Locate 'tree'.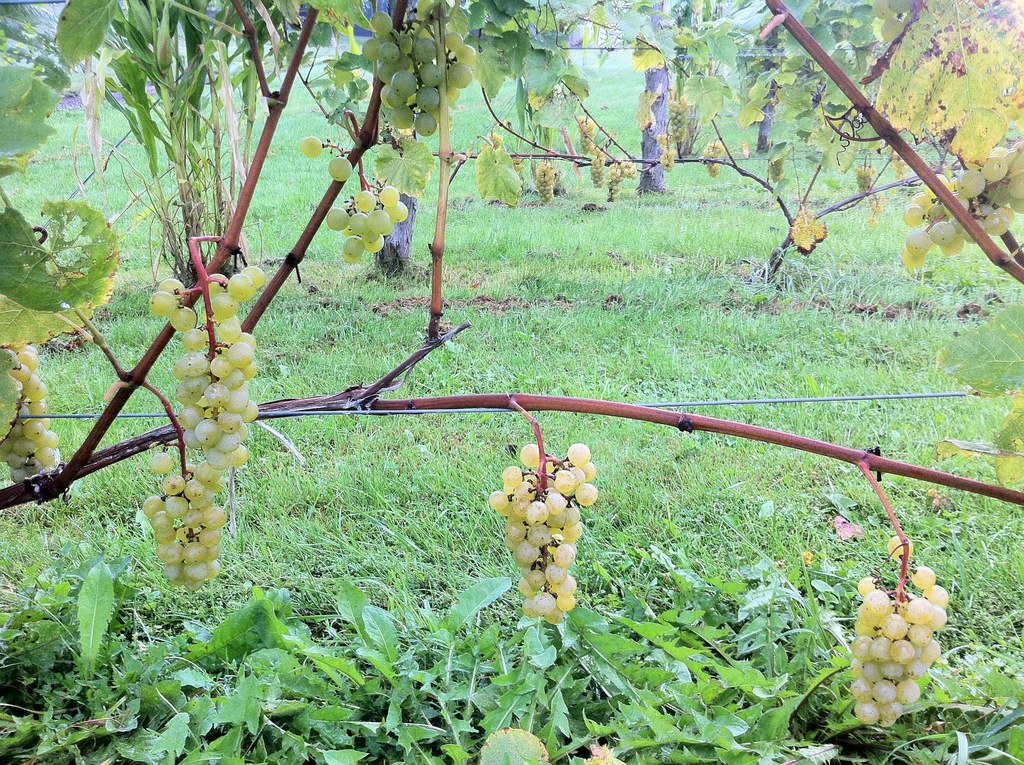
Bounding box: (639, 0, 675, 194).
